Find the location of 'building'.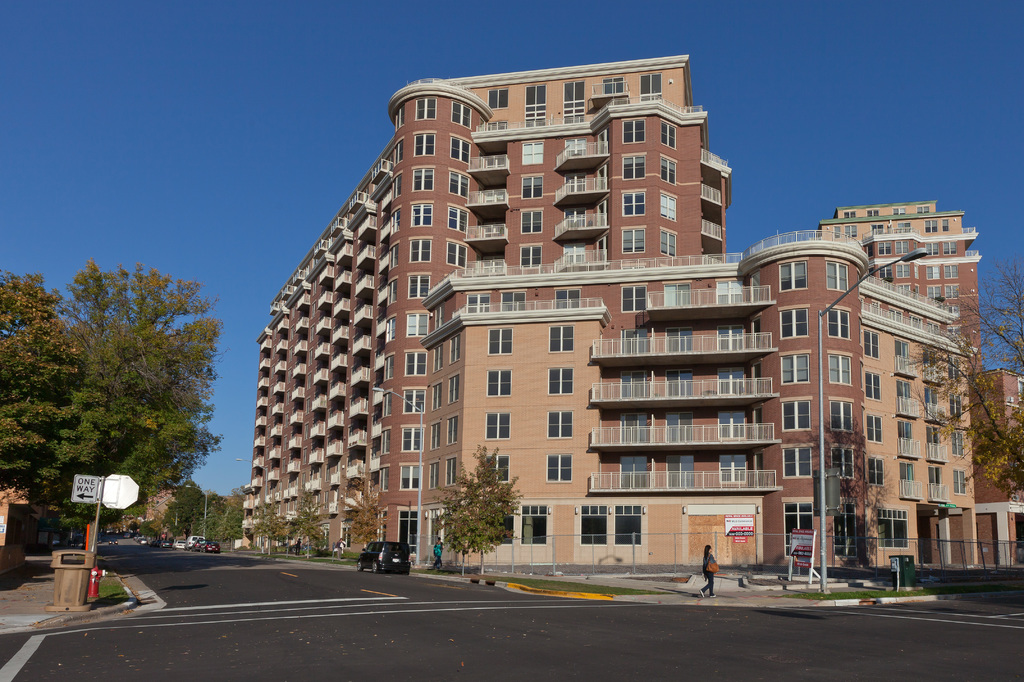
Location: <region>233, 50, 1016, 566</region>.
